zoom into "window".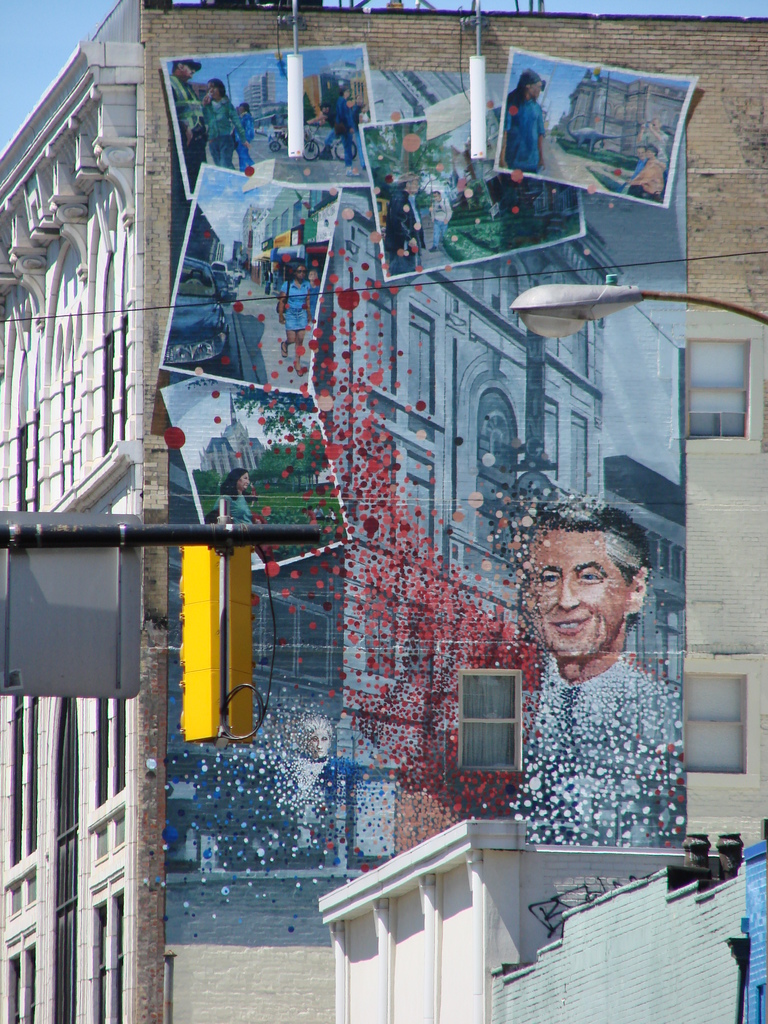
Zoom target: [x1=468, y1=663, x2=533, y2=774].
